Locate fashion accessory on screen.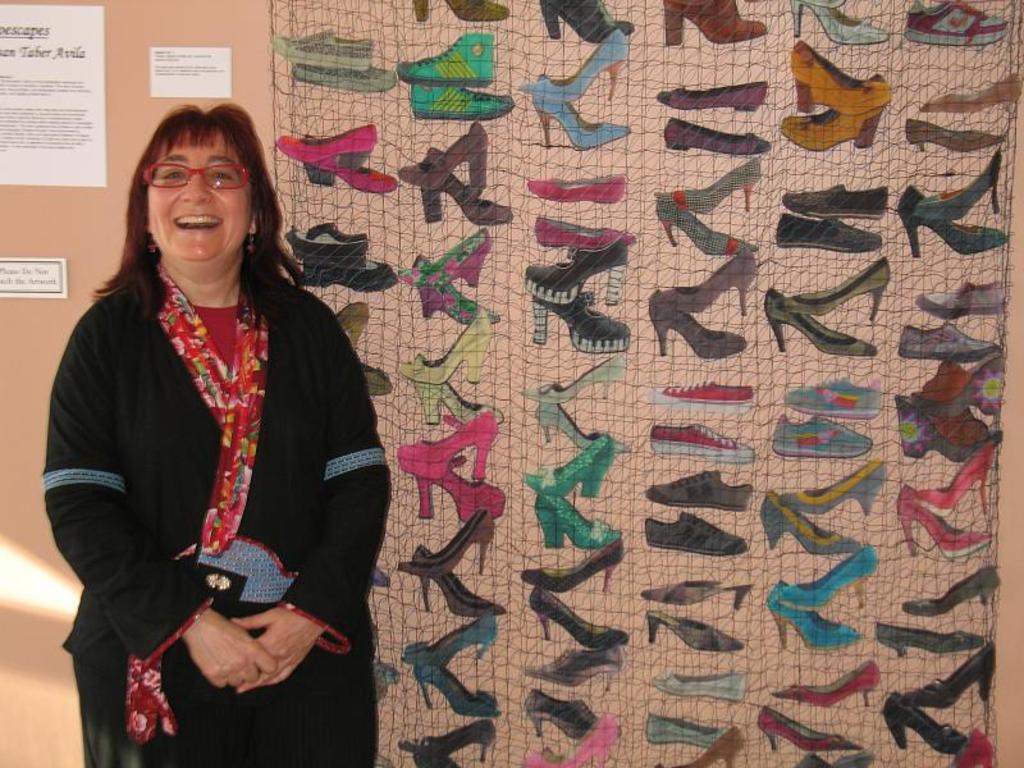
On screen at bbox=[883, 689, 966, 753].
